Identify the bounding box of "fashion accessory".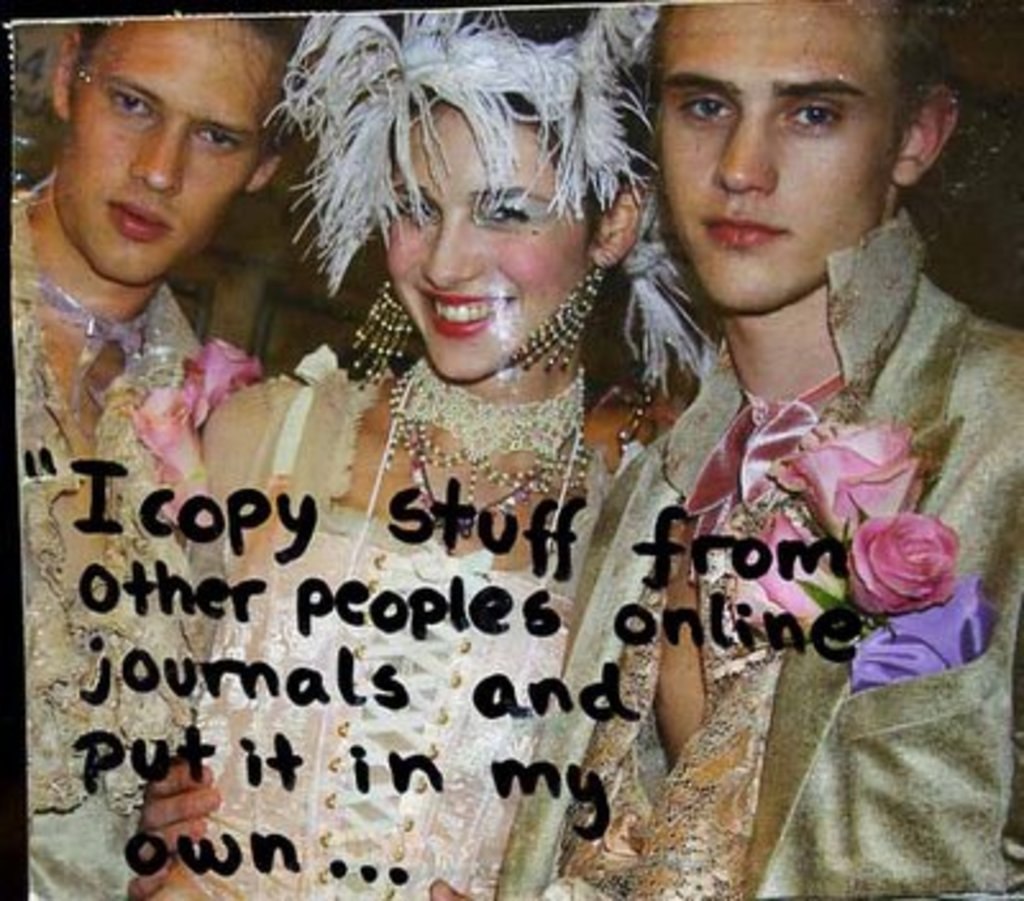
locate(343, 279, 417, 394).
